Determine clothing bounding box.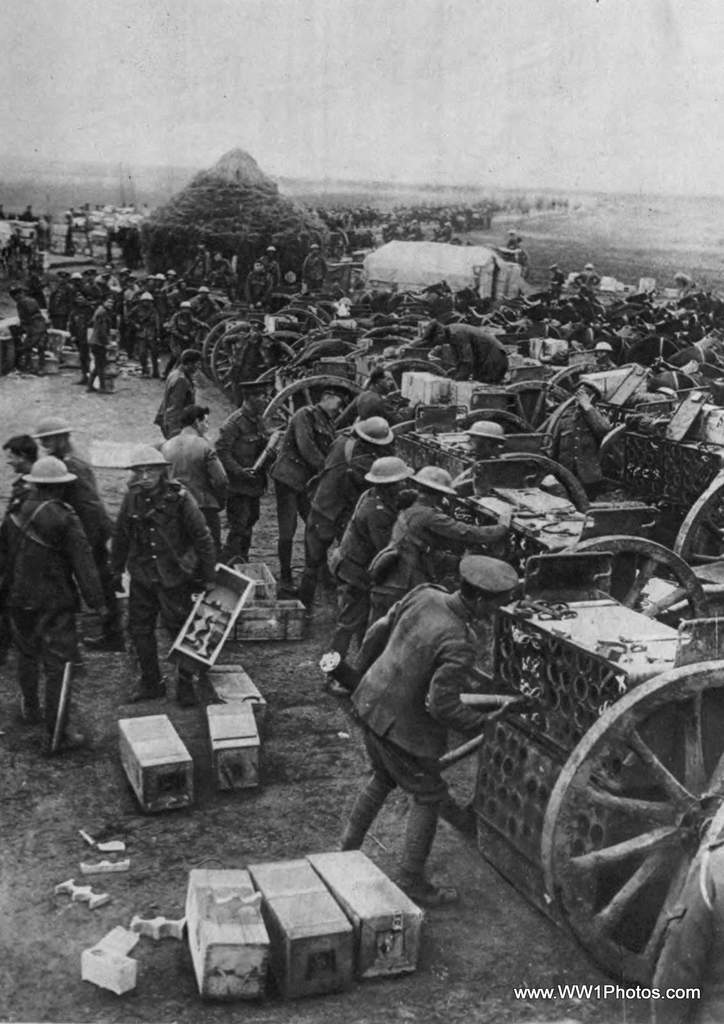
Determined: 262/403/339/574.
